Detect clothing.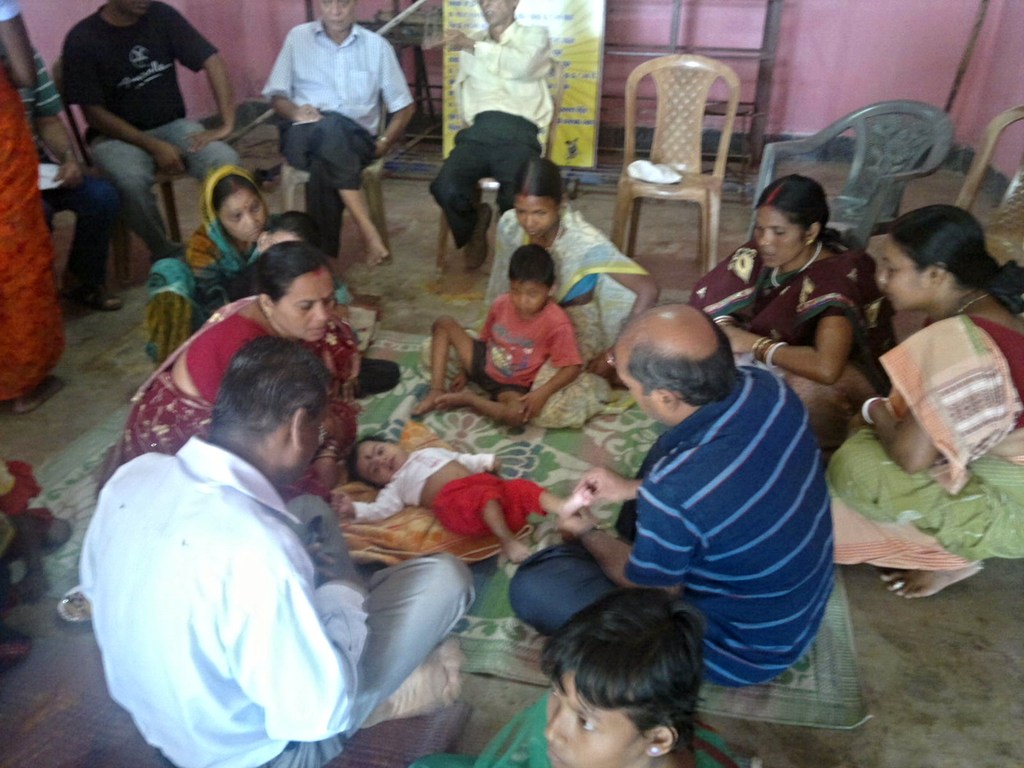
Detected at [left=426, top=26, right=554, bottom=268].
